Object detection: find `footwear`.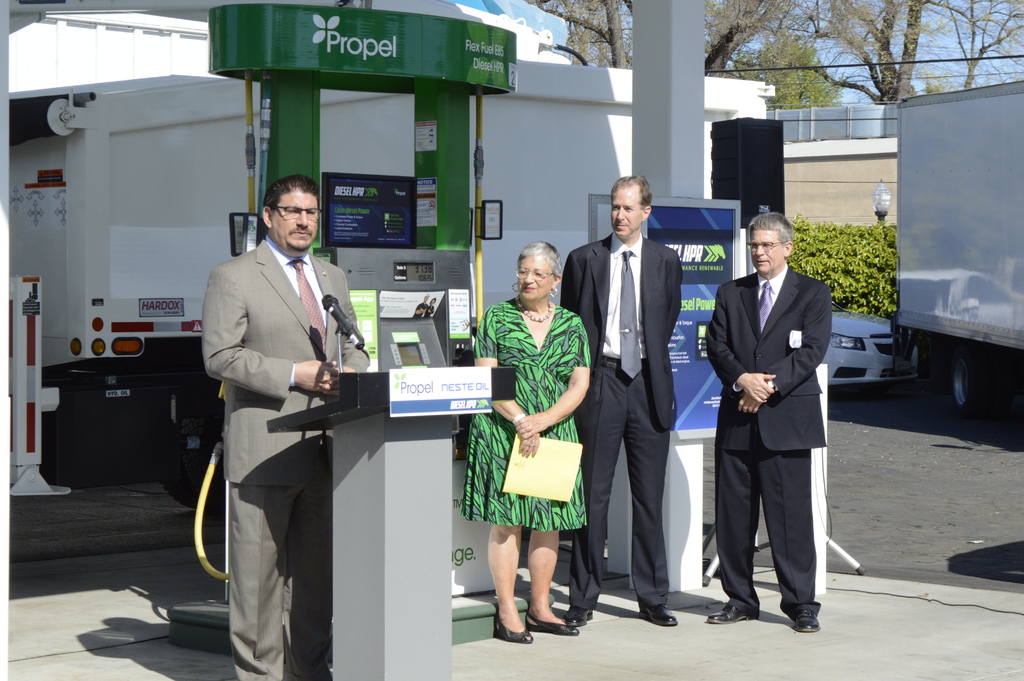
bbox=(705, 600, 762, 628).
